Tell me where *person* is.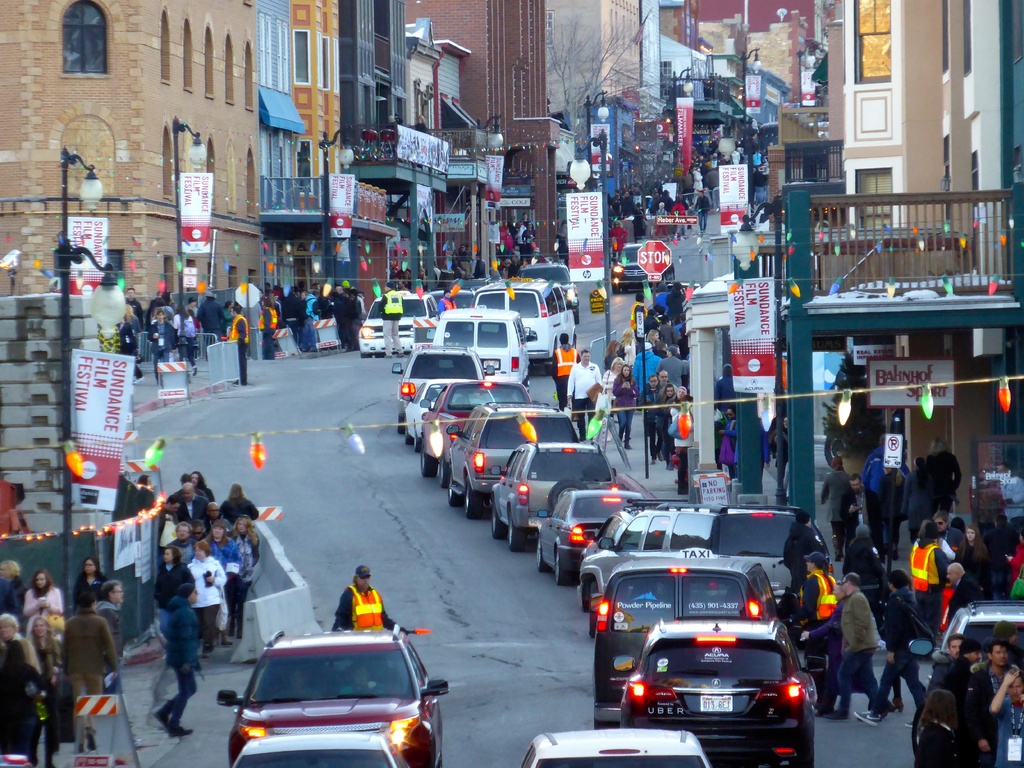
*person* is at [124,289,149,341].
